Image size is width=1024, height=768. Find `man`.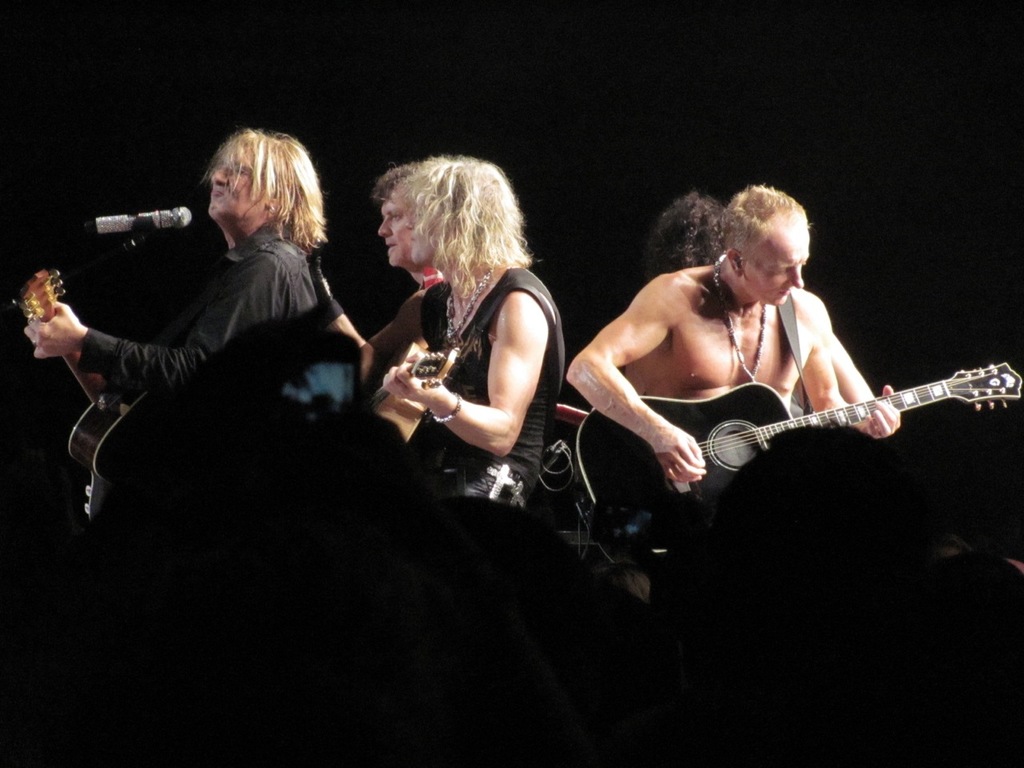
Rect(647, 191, 722, 278).
